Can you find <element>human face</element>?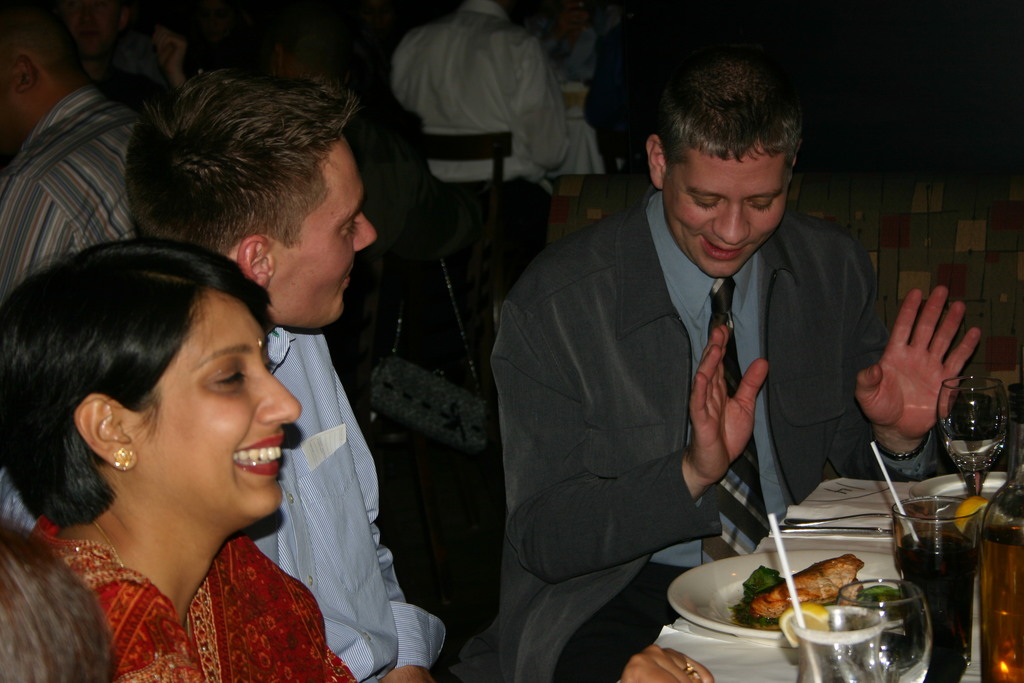
Yes, bounding box: box=[278, 132, 380, 336].
